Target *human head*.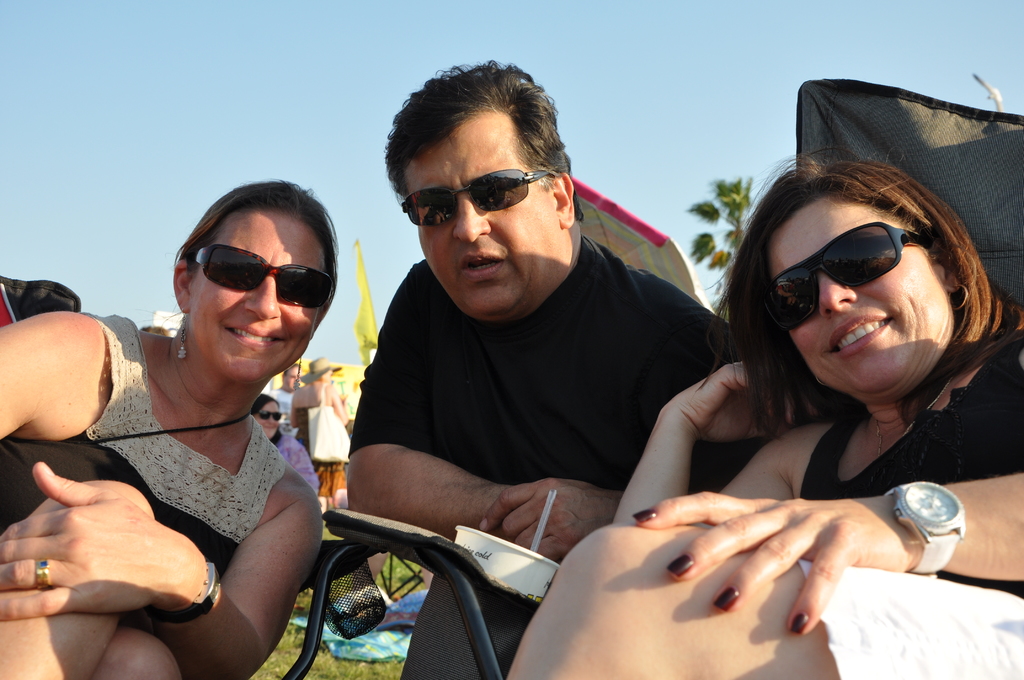
Target region: 173,181,335,382.
